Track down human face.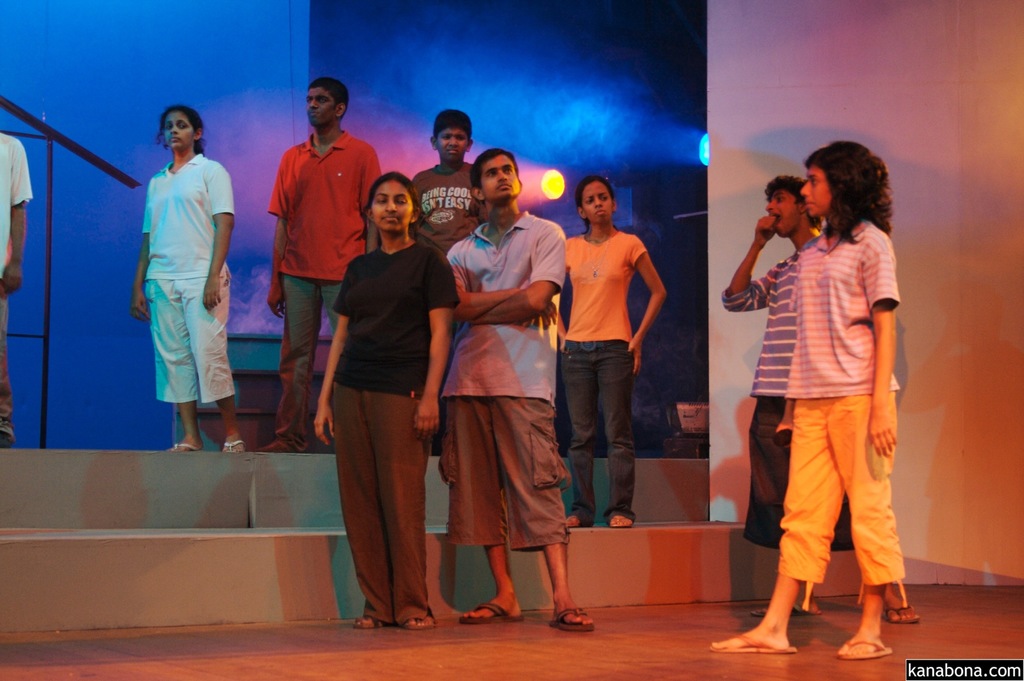
Tracked to box(584, 182, 612, 220).
